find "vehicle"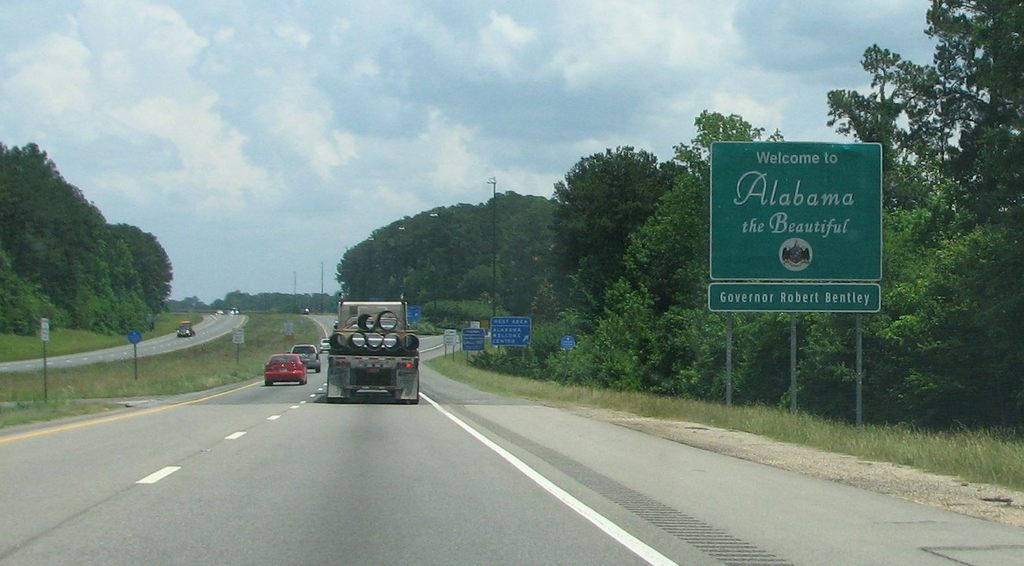
(216,309,223,313)
